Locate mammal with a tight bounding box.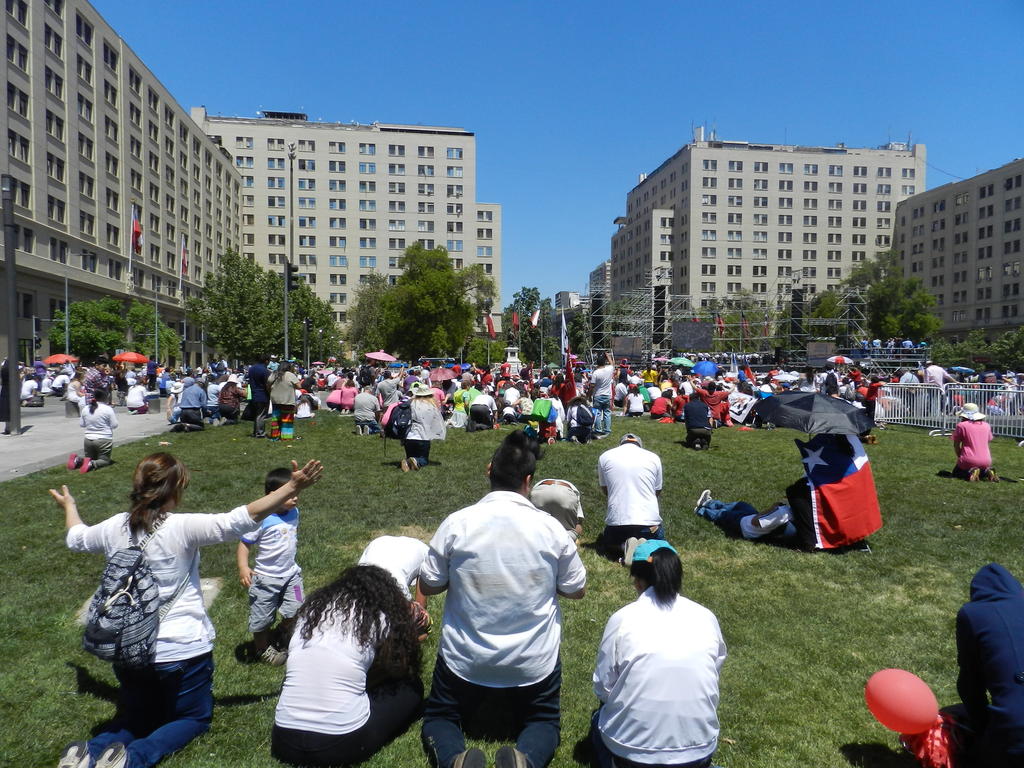
box=[591, 431, 663, 568].
